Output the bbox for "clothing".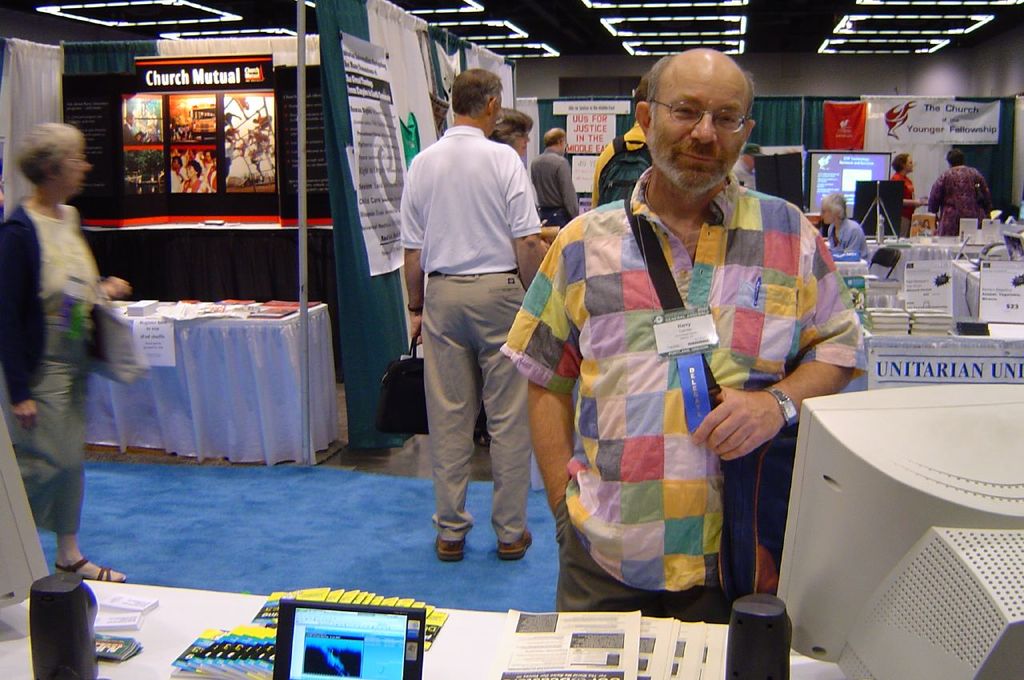
585 112 650 230.
